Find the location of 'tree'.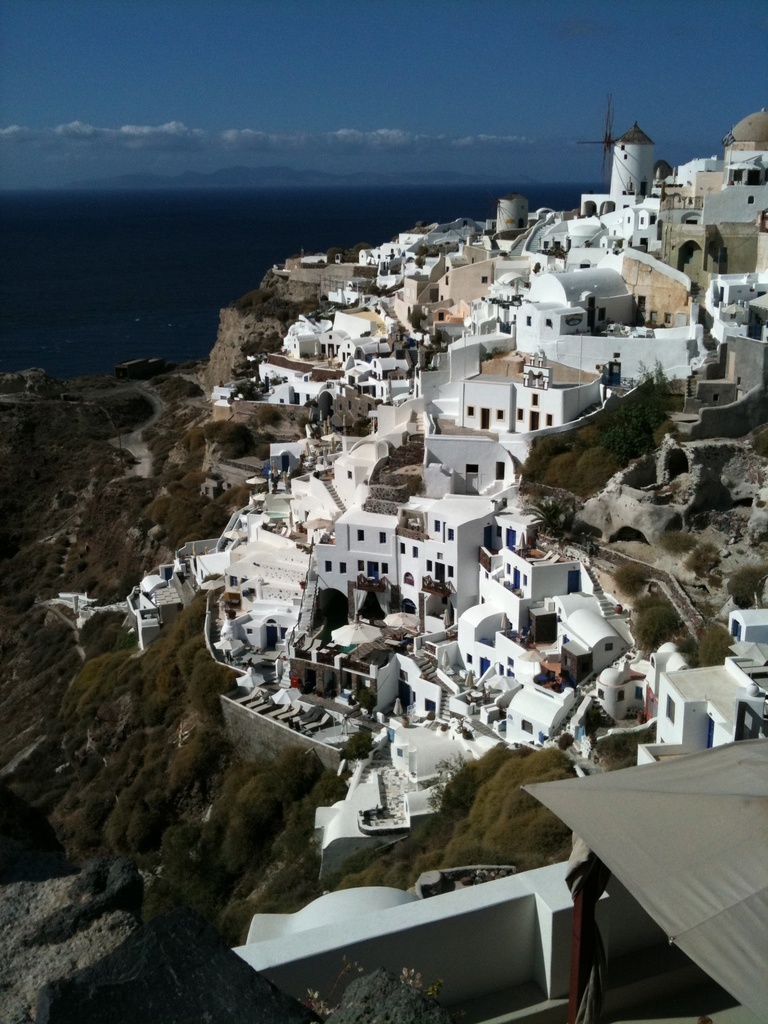
Location: 186:742:324:880.
